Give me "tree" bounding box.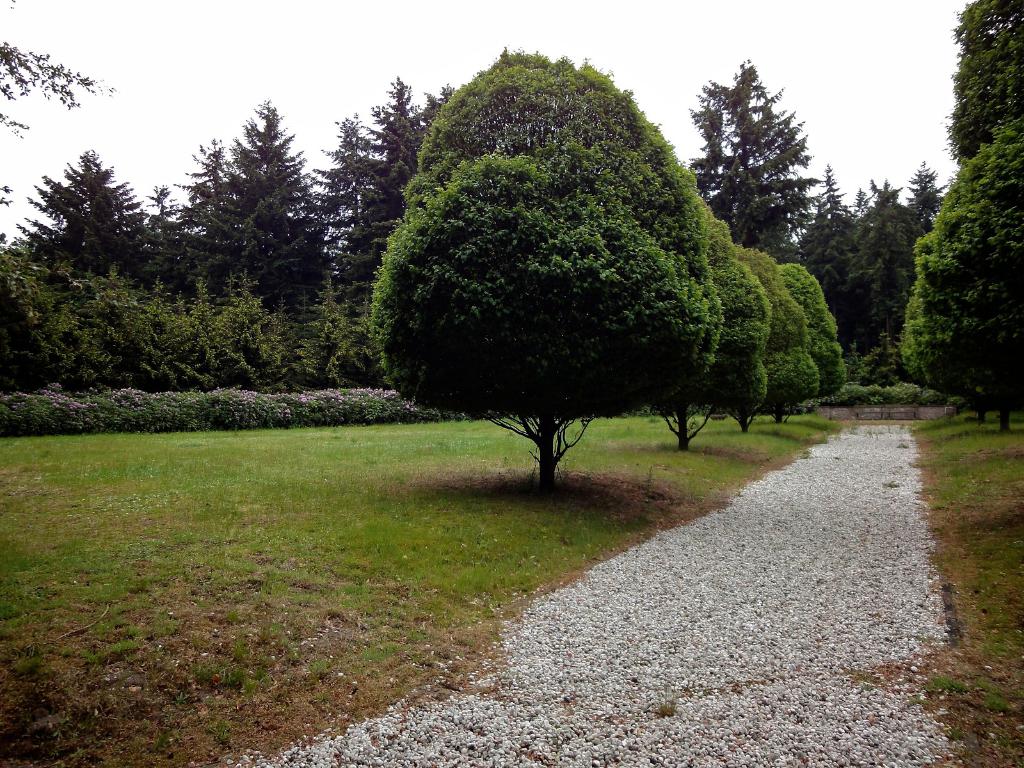
x1=788, y1=161, x2=864, y2=322.
